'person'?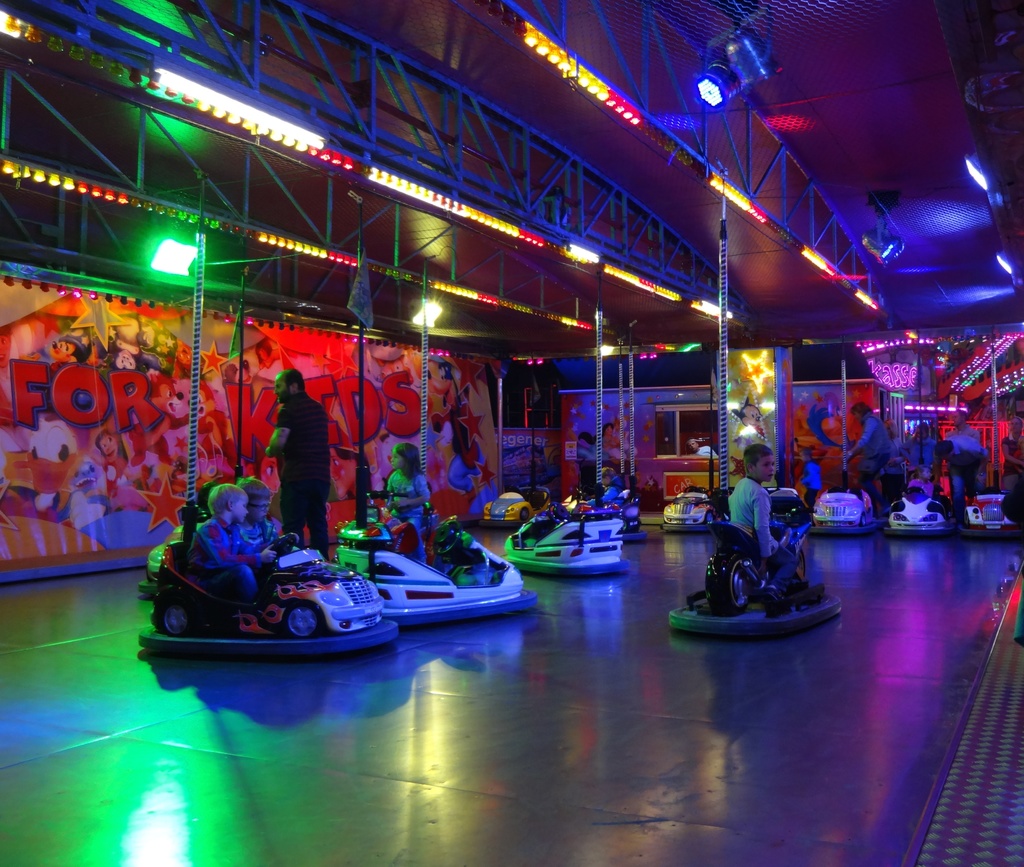
select_region(235, 471, 282, 566)
